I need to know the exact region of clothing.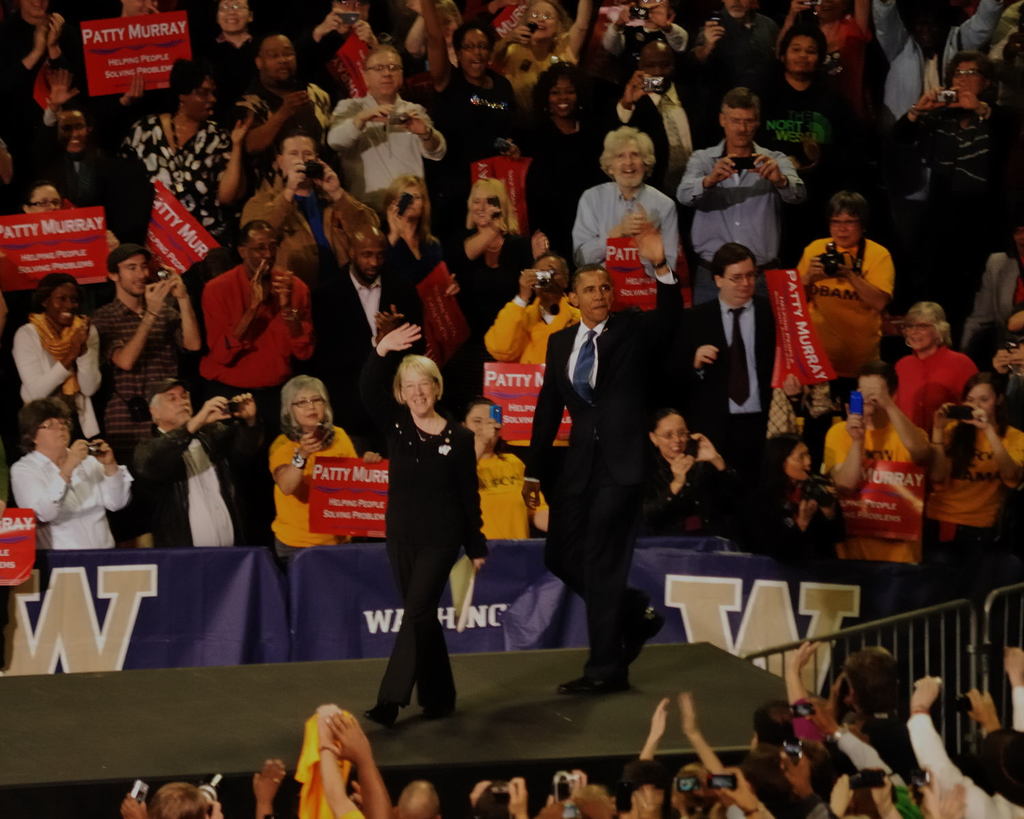
Region: [759, 474, 844, 560].
